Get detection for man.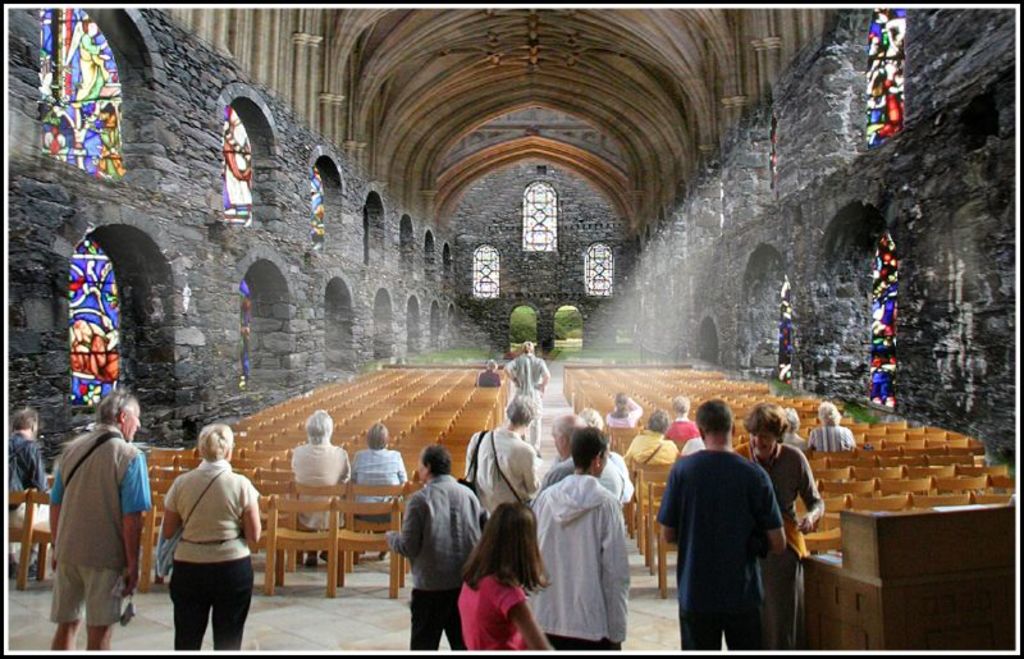
Detection: 291/407/343/577.
